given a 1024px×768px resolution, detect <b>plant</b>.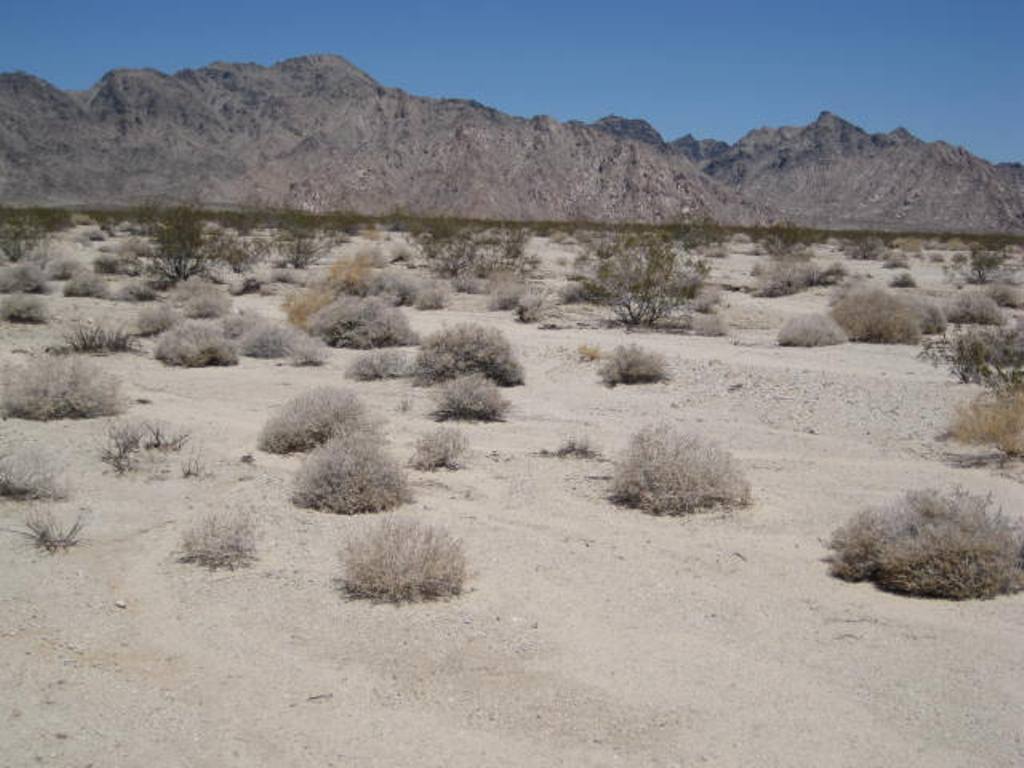
bbox=(144, 421, 188, 453).
